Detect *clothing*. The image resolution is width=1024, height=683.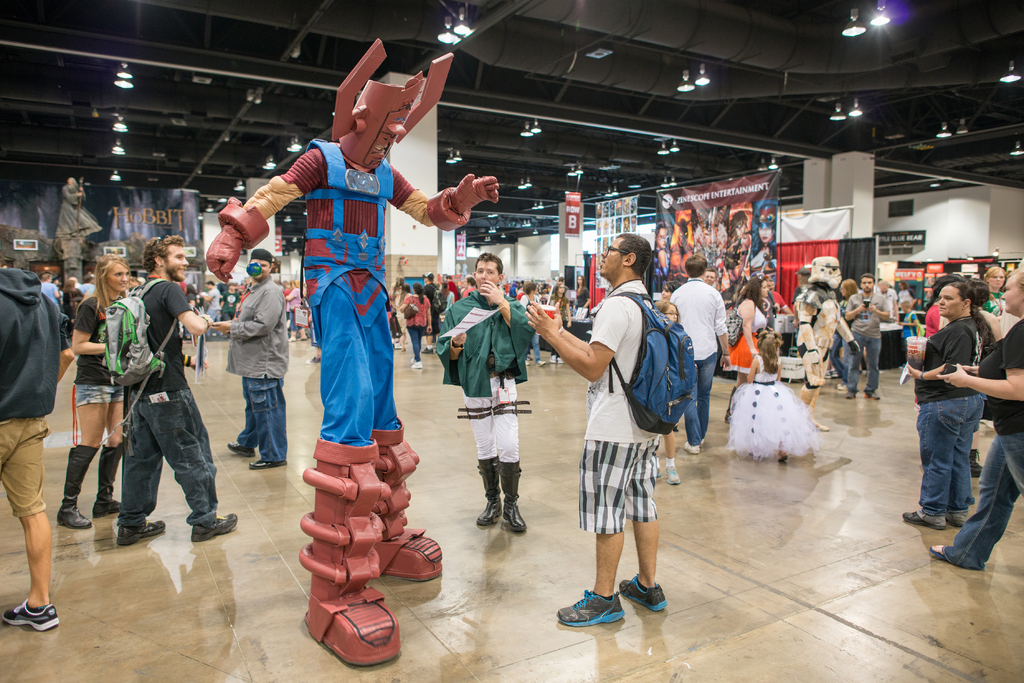
locate(279, 133, 419, 486).
